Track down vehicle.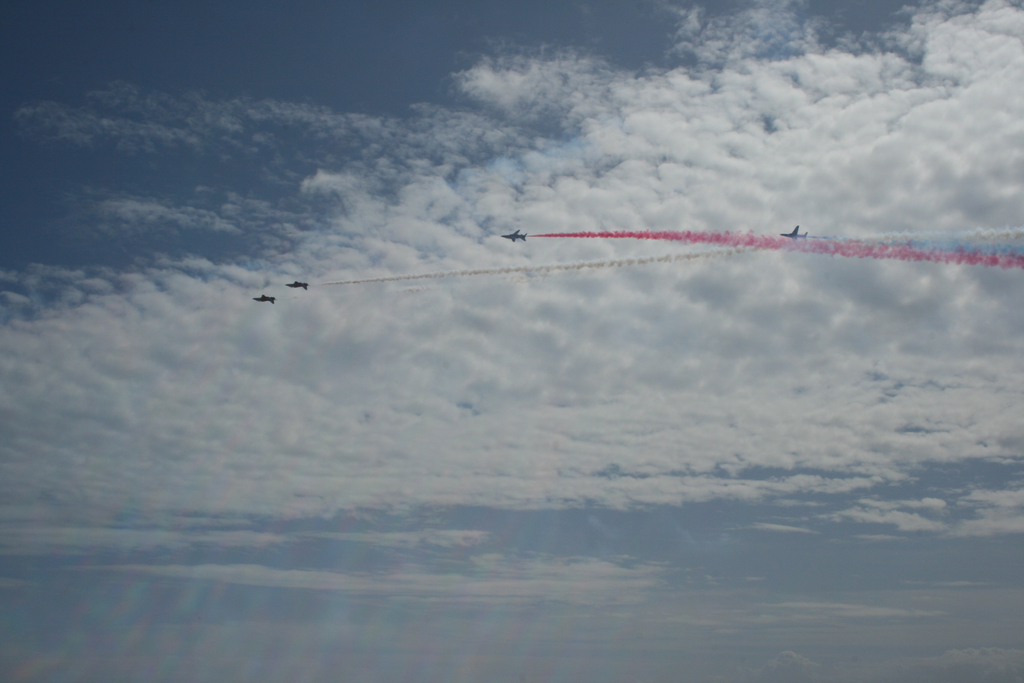
Tracked to <bbox>504, 228, 529, 247</bbox>.
